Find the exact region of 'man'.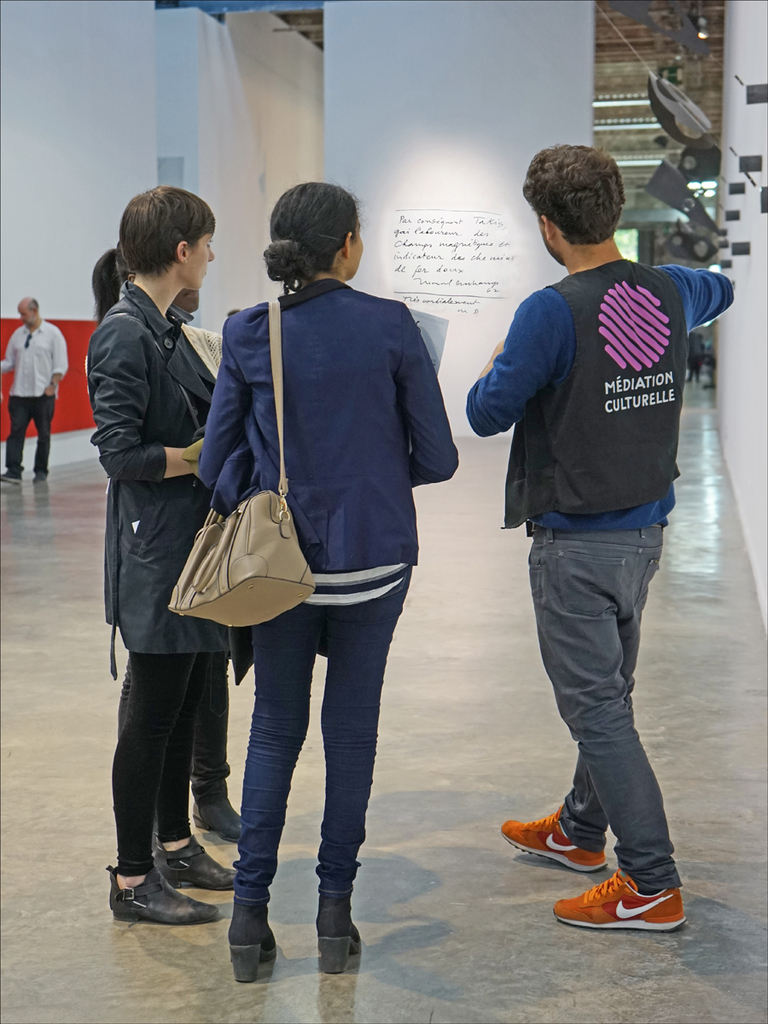
Exact region: locate(468, 141, 736, 934).
